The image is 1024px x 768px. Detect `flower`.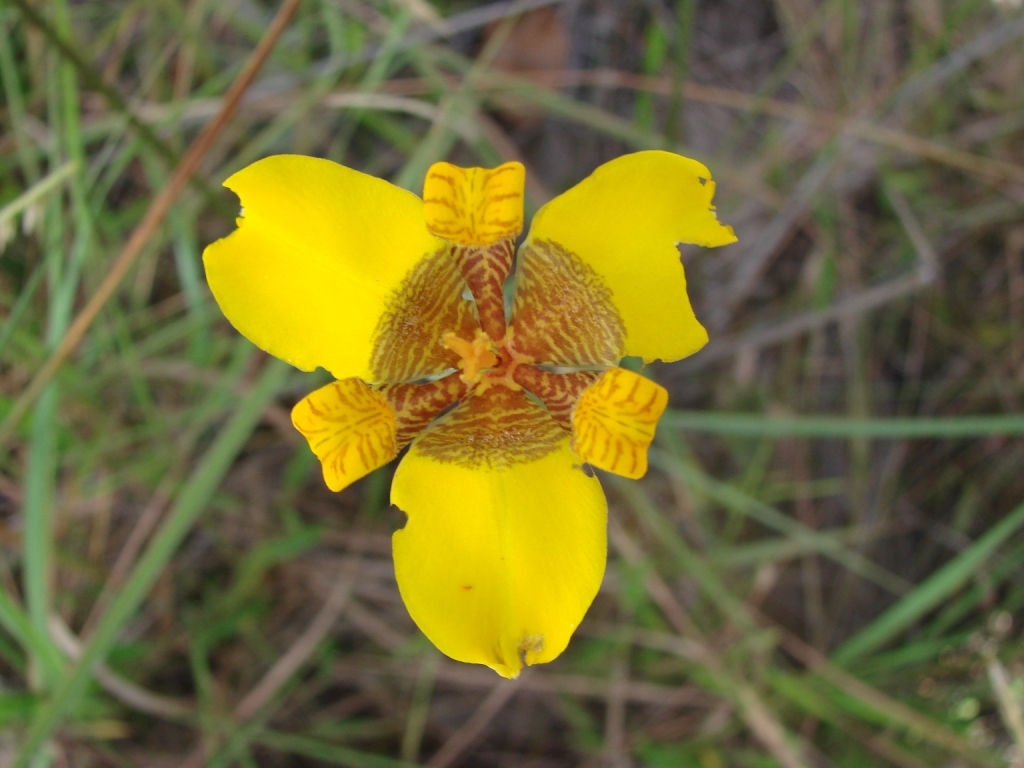
Detection: 215 116 687 683.
